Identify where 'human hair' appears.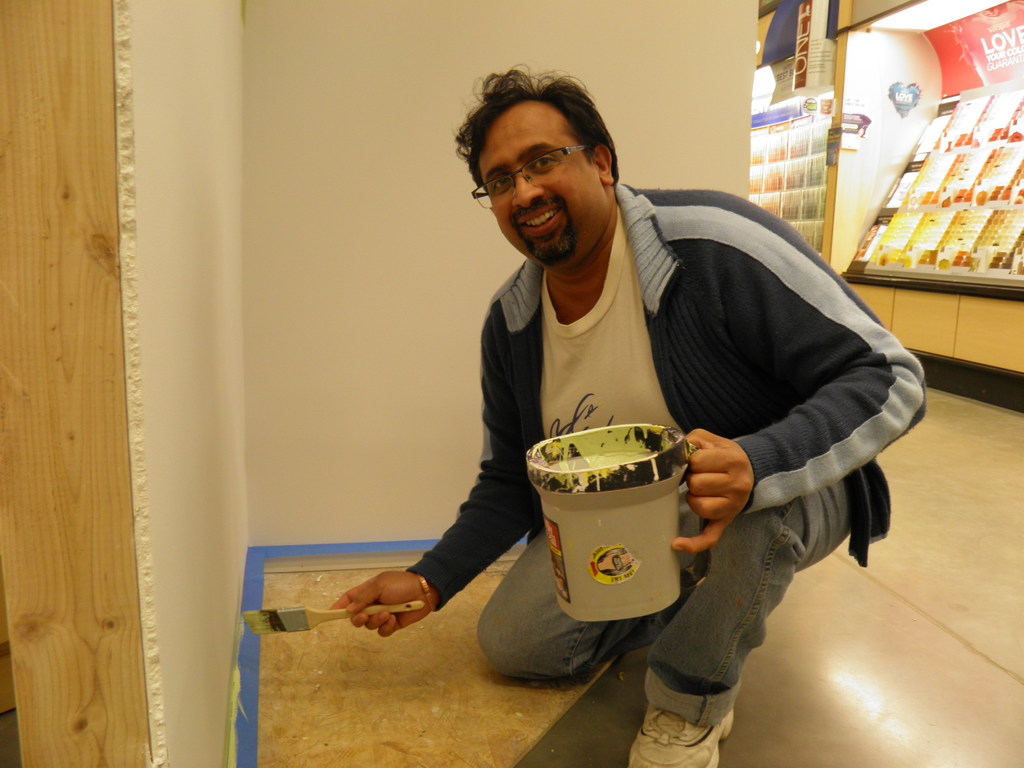
Appears at 452 70 623 235.
